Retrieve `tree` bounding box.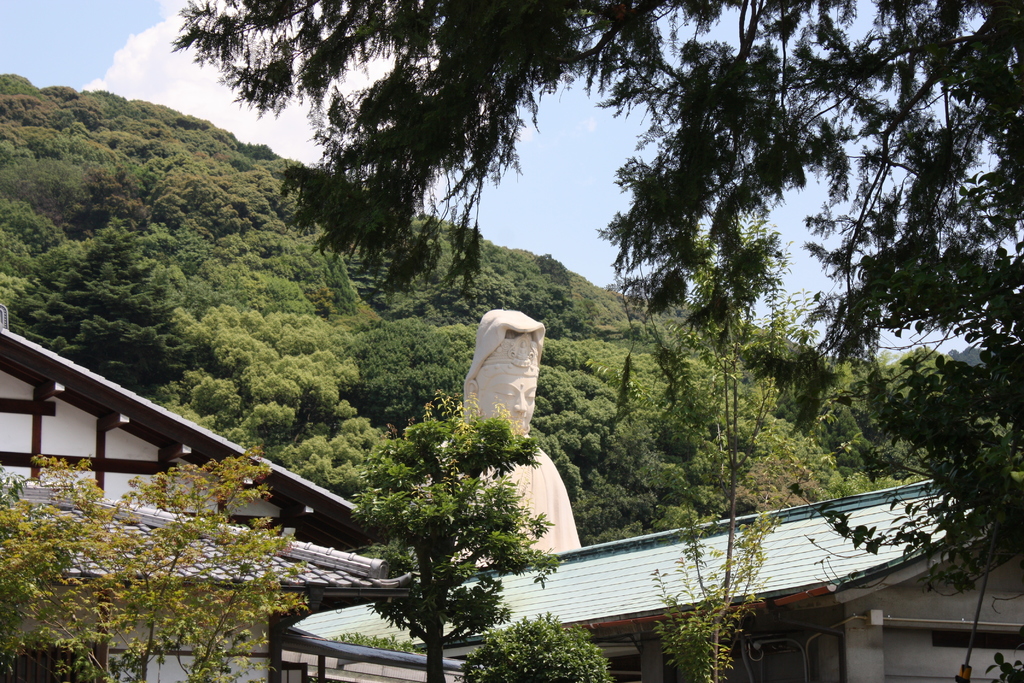
Bounding box: box=[347, 411, 559, 682].
